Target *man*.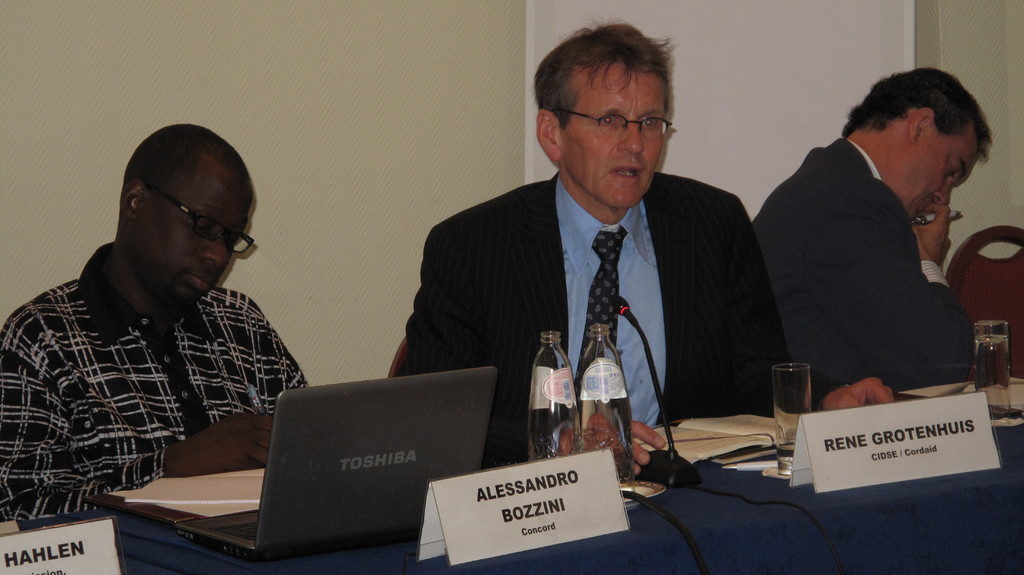
Target region: {"x1": 0, "y1": 122, "x2": 308, "y2": 526}.
